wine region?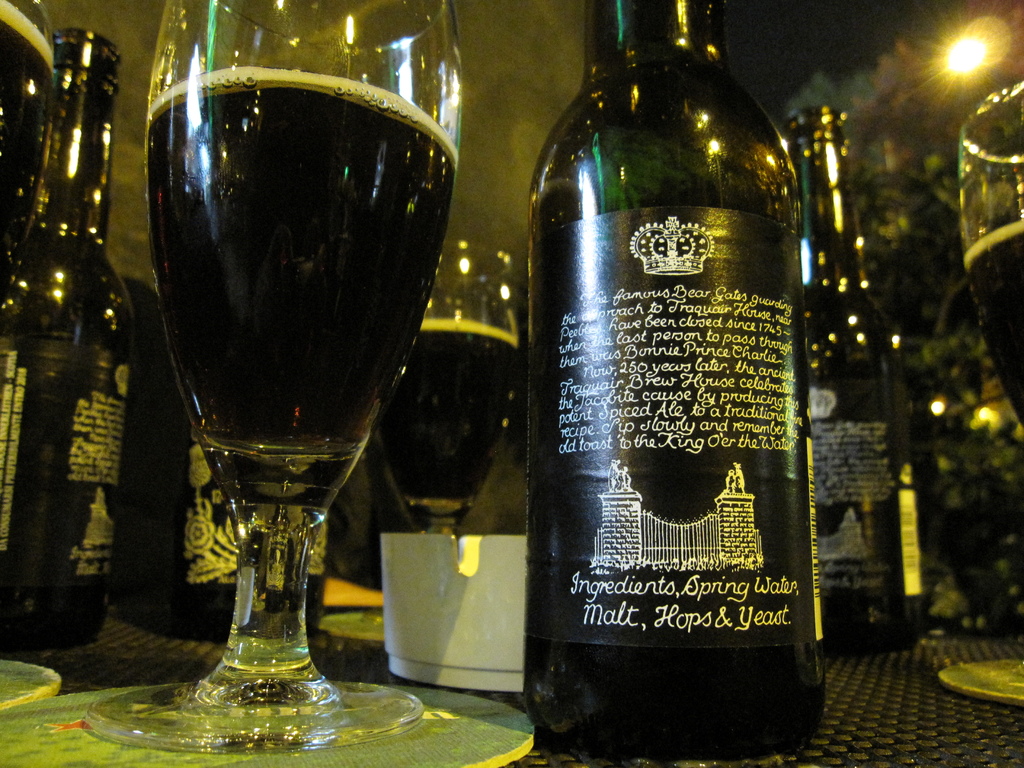
[x1=797, y1=106, x2=925, y2=659]
